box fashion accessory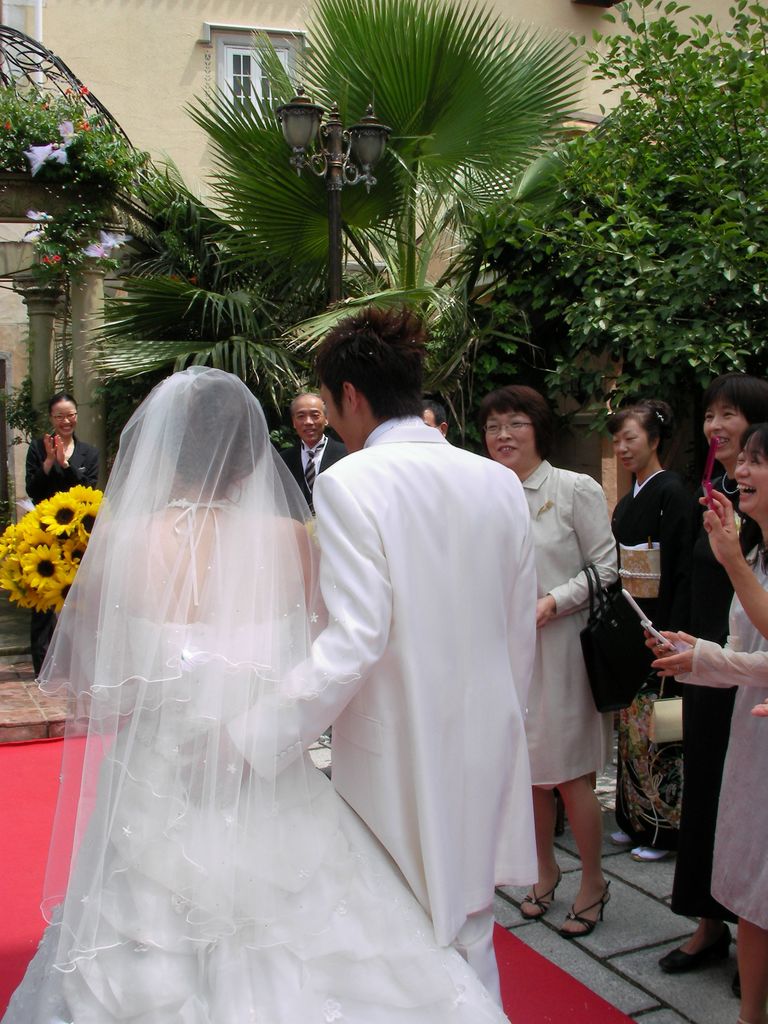
{"x1": 299, "y1": 435, "x2": 327, "y2": 488}
